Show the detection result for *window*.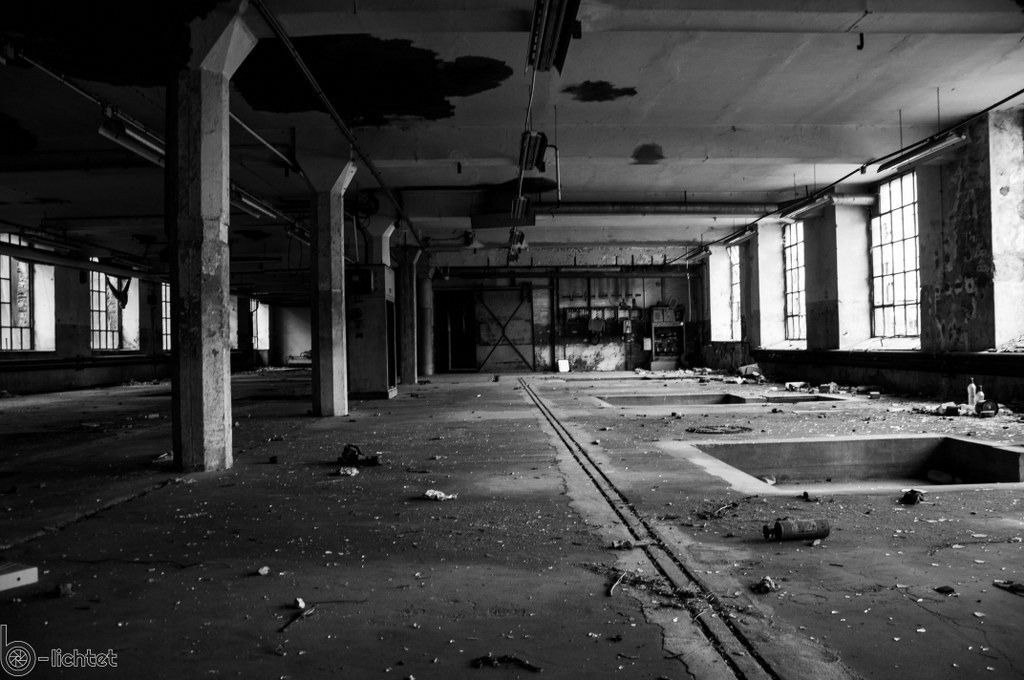
[x1=867, y1=172, x2=920, y2=336].
